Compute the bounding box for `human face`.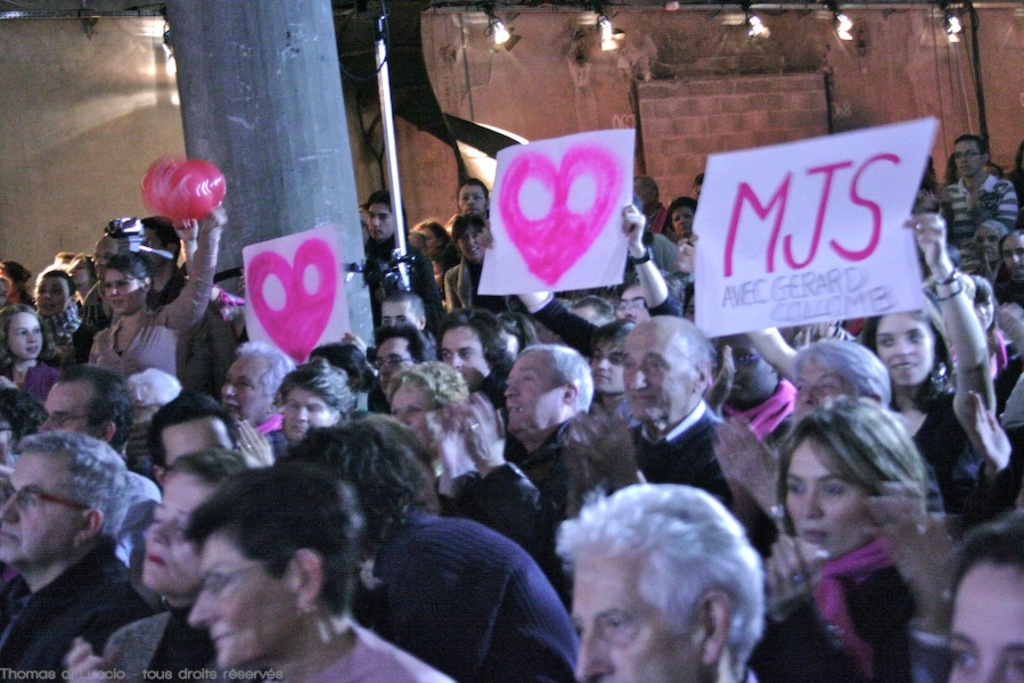
region(219, 348, 267, 421).
